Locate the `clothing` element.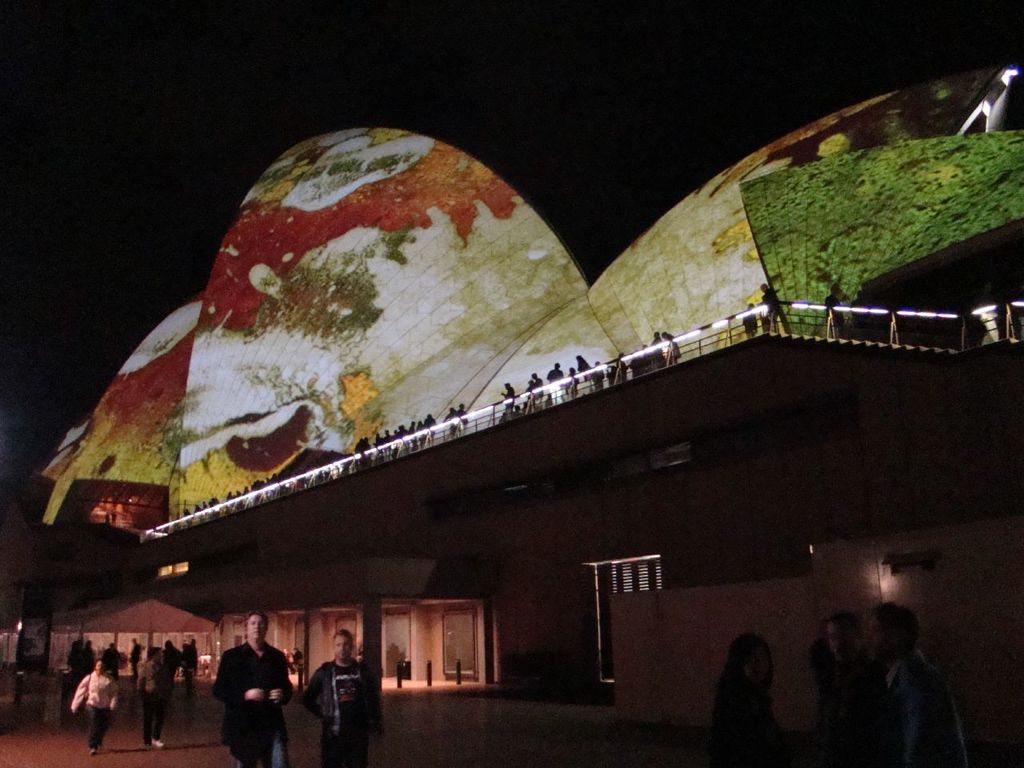
Element bbox: x1=310, y1=640, x2=376, y2=767.
